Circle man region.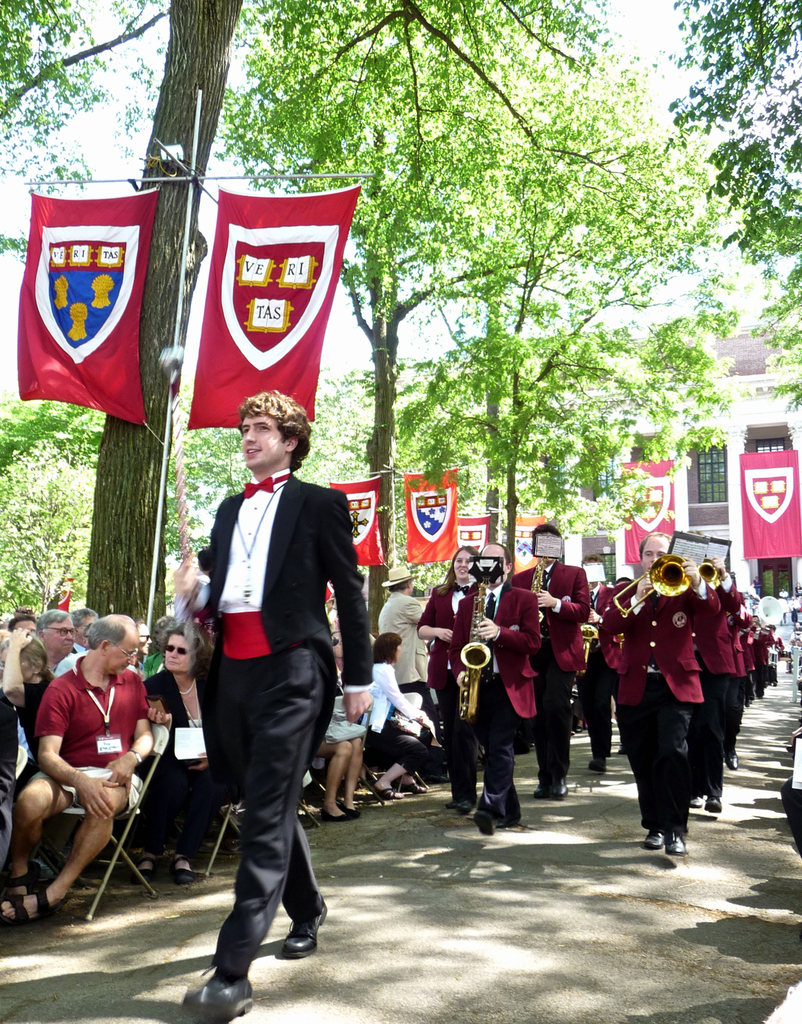
Region: [162, 380, 367, 1011].
